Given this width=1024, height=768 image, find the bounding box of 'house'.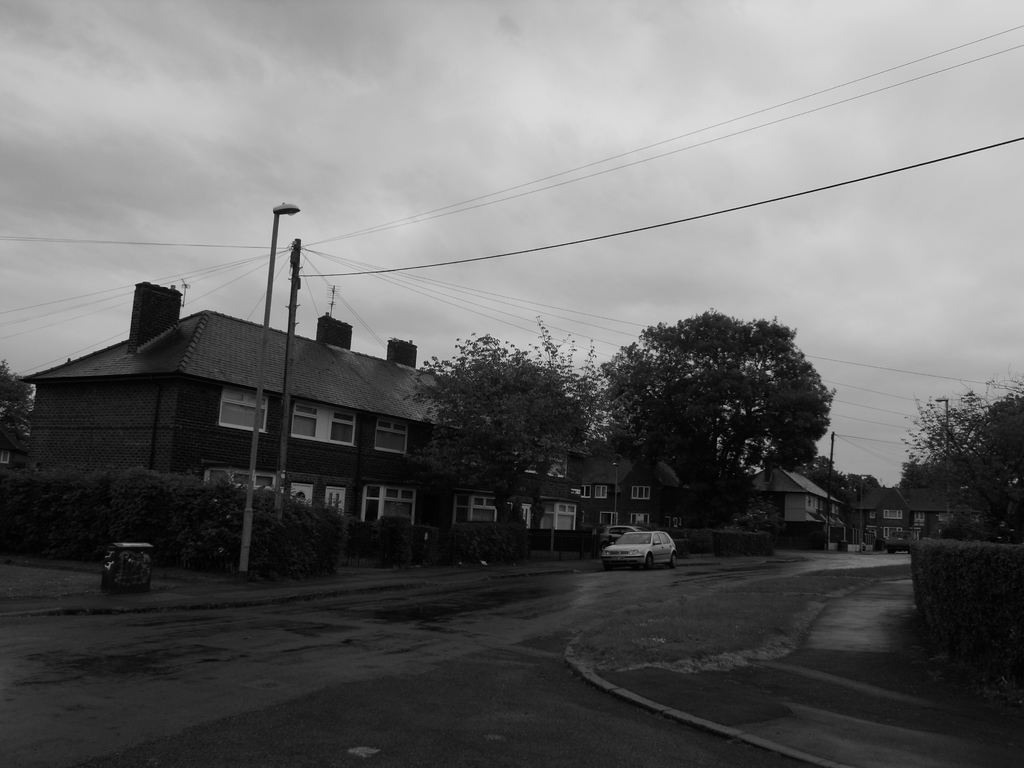
(519, 415, 571, 565).
